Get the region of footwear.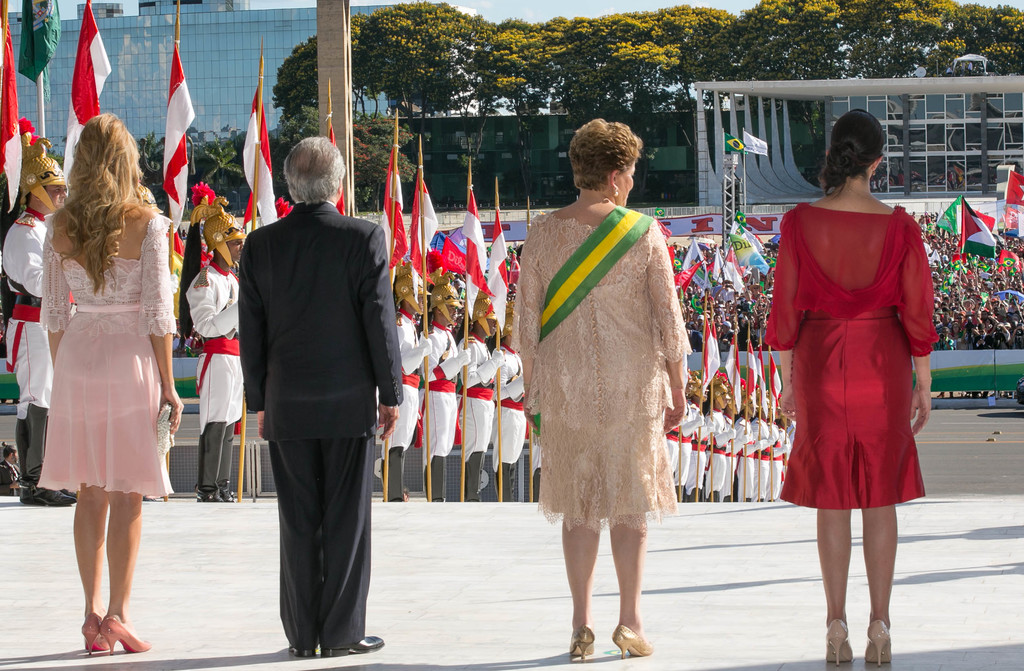
bbox=[424, 456, 444, 503].
